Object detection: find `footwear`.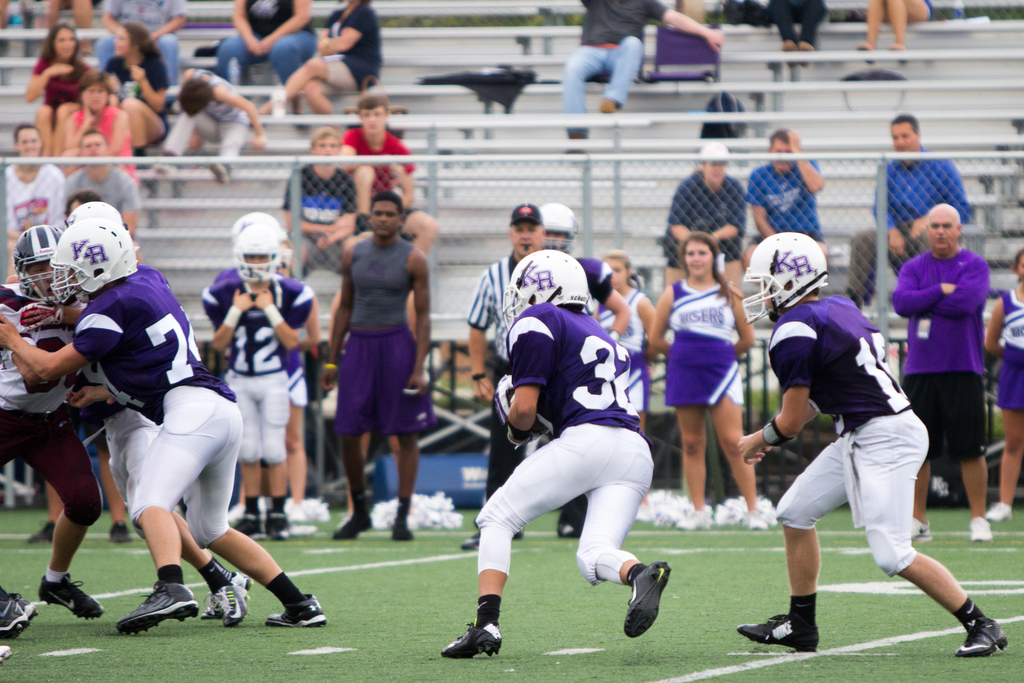
(left=327, top=517, right=369, bottom=542).
